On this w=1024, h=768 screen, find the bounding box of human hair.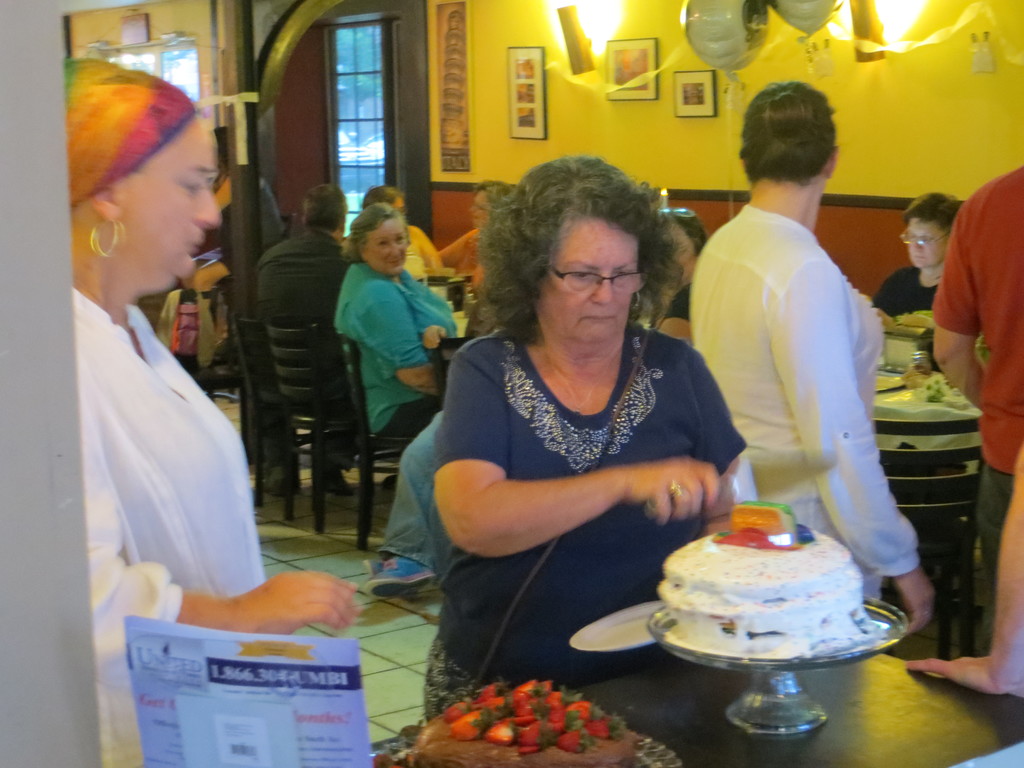
Bounding box: bbox=[62, 57, 201, 213].
